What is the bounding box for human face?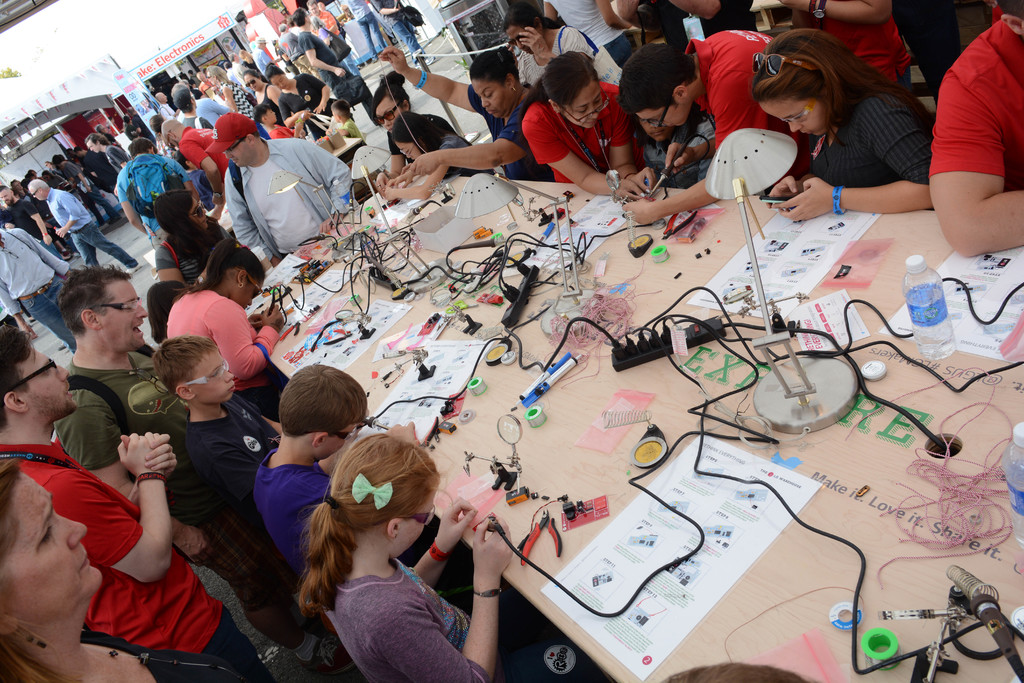
(639, 105, 687, 129).
